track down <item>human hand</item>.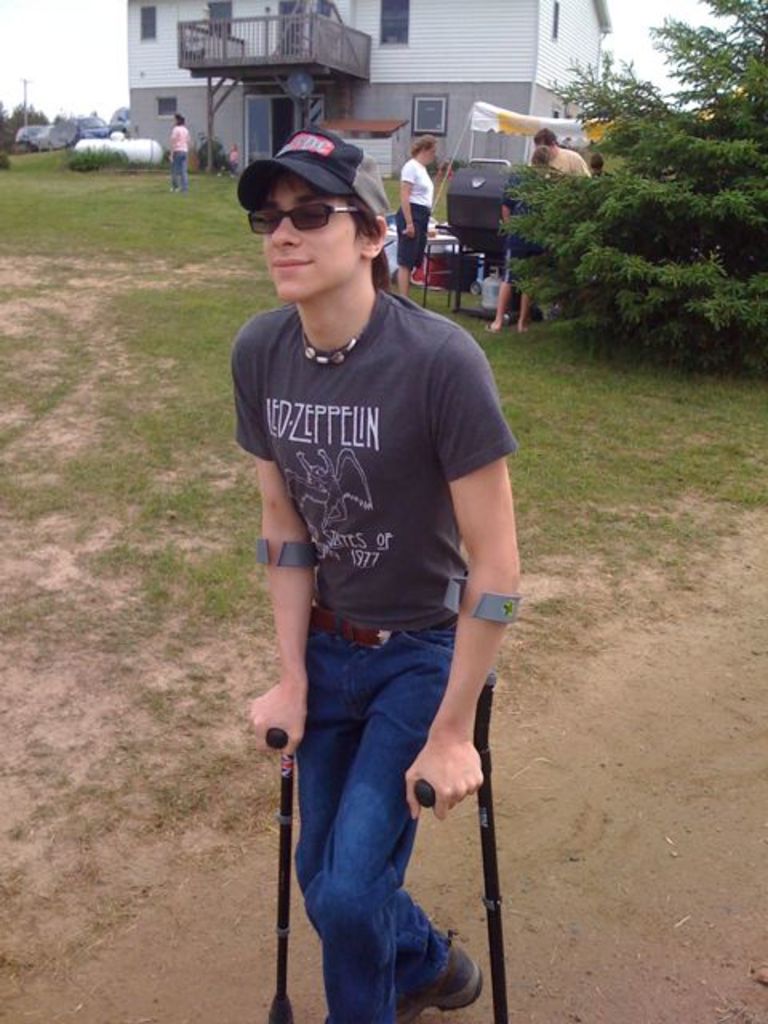
Tracked to (x1=402, y1=227, x2=416, y2=240).
